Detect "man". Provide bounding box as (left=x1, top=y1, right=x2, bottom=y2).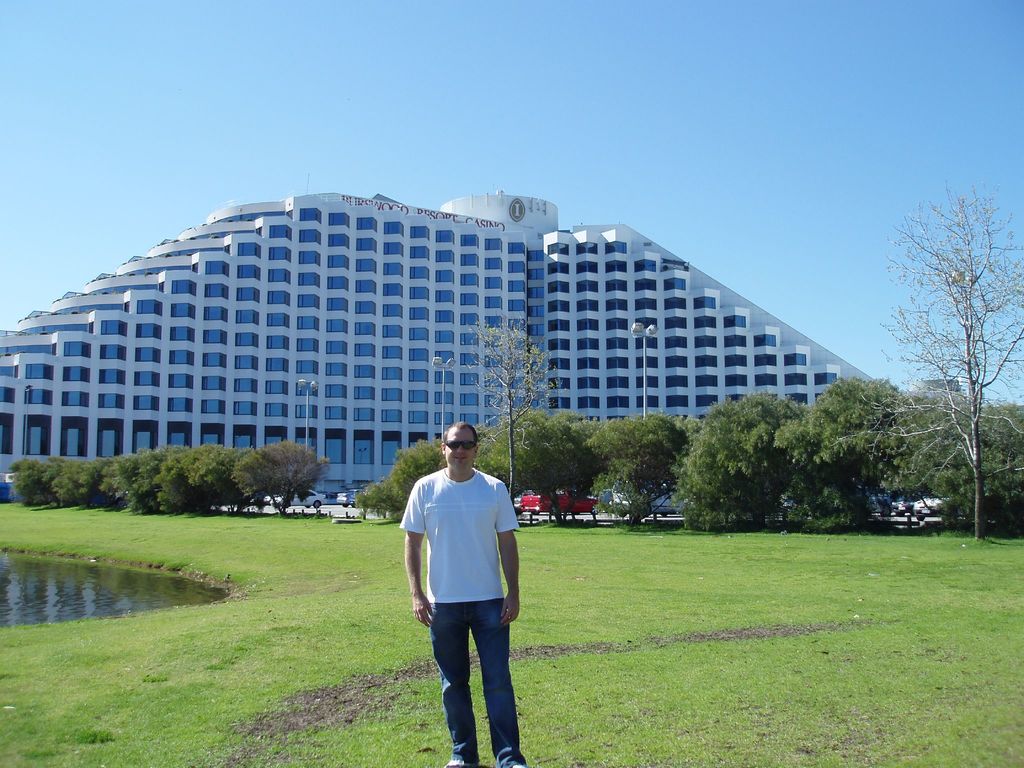
(left=401, top=406, right=518, bottom=746).
